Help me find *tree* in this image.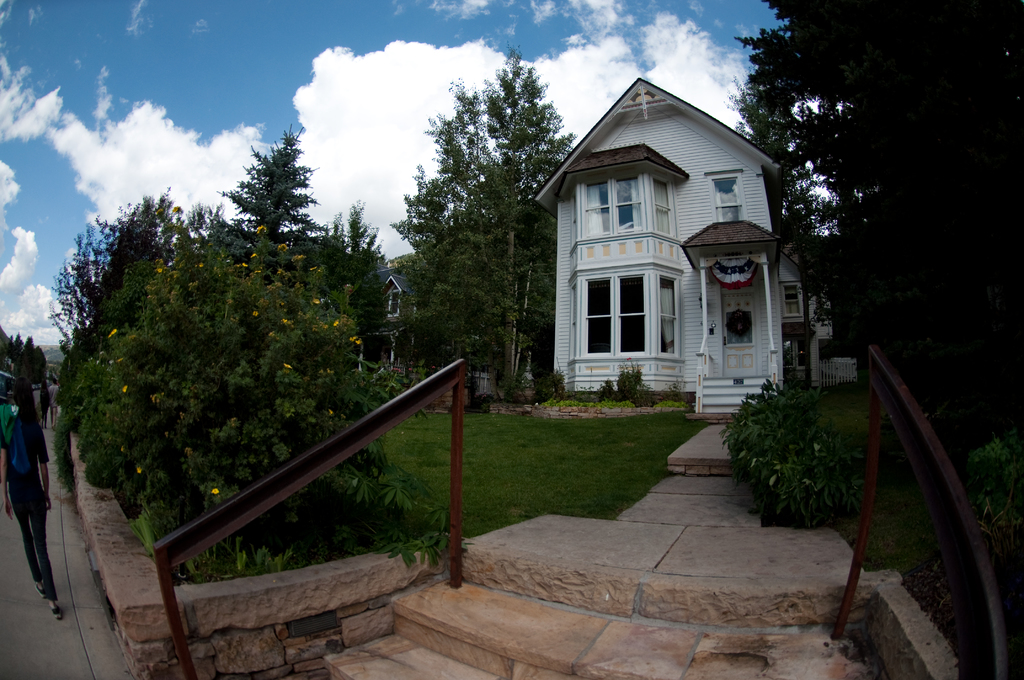
Found it: x1=416 y1=53 x2=588 y2=382.
